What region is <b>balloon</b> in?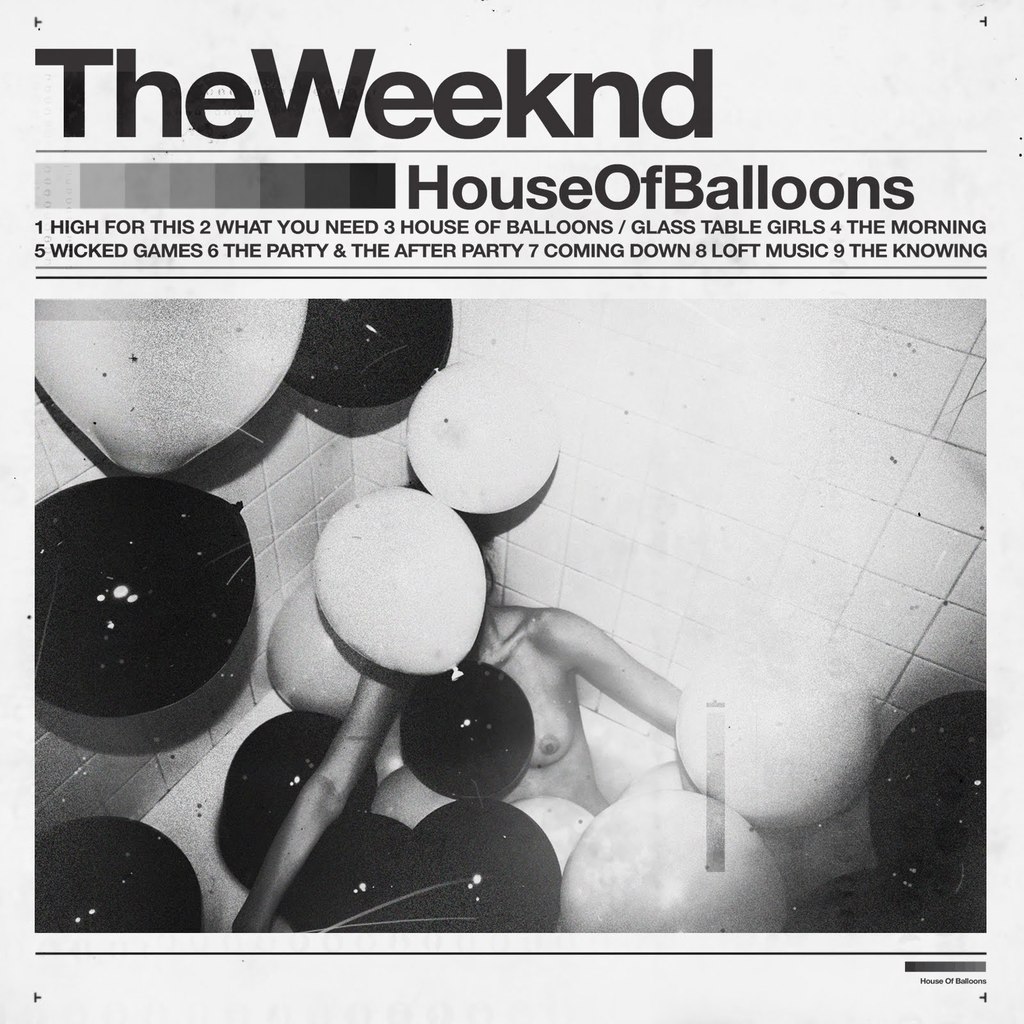
(left=32, top=476, right=256, bottom=717).
